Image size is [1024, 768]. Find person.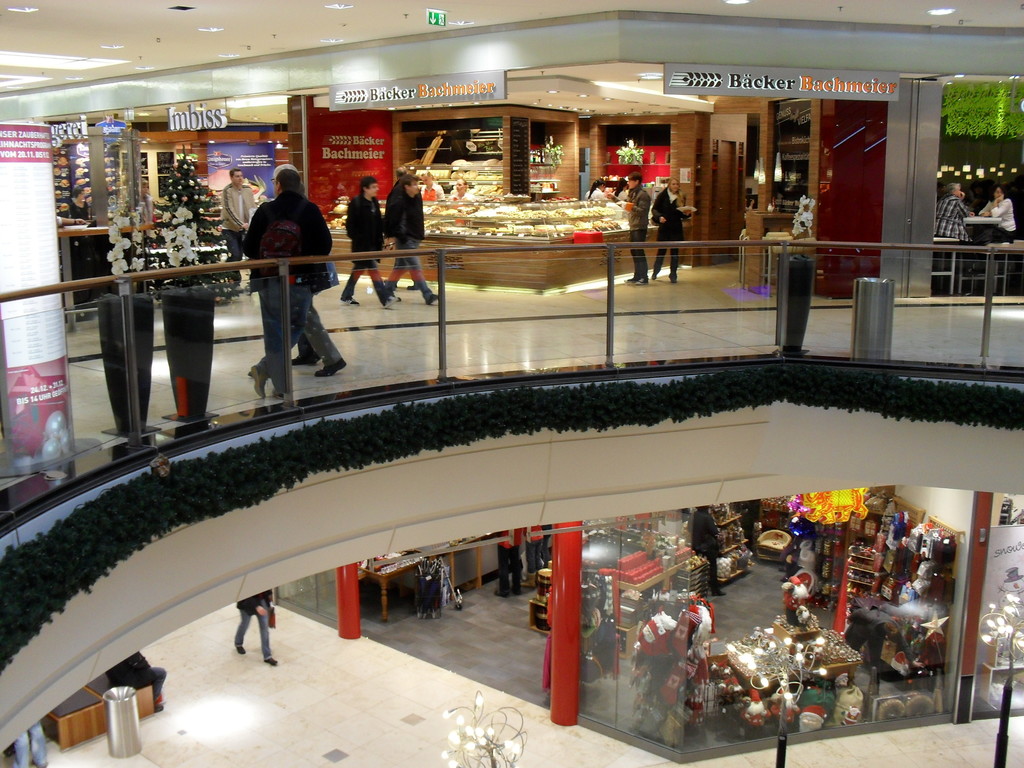
locate(232, 590, 279, 668).
